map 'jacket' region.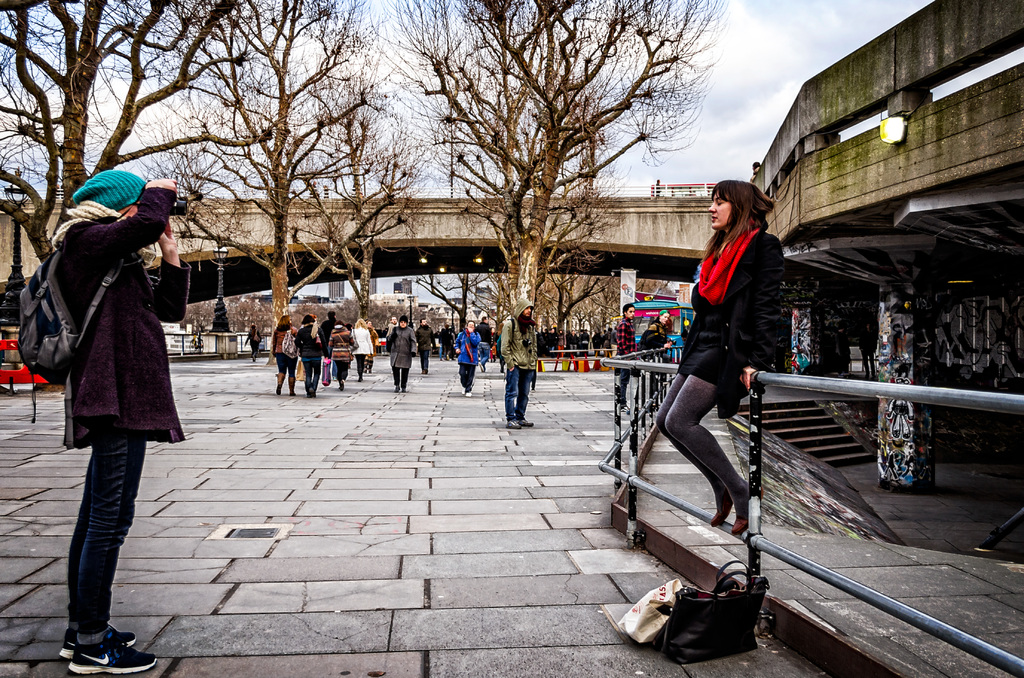
Mapped to locate(413, 315, 437, 355).
